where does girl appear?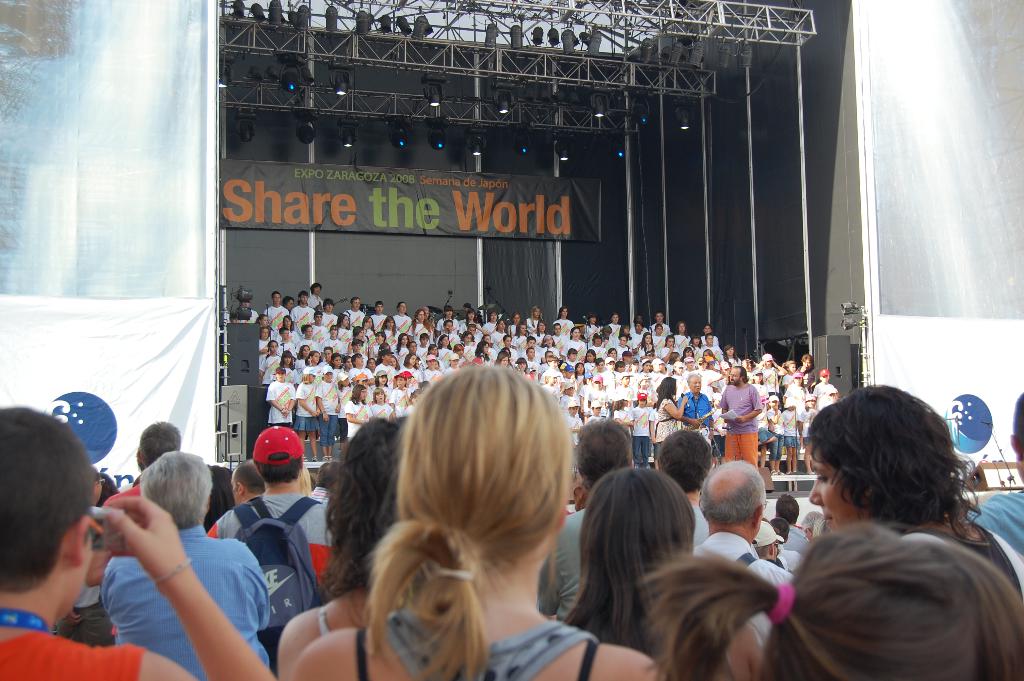
Appears at (376,347,395,386).
